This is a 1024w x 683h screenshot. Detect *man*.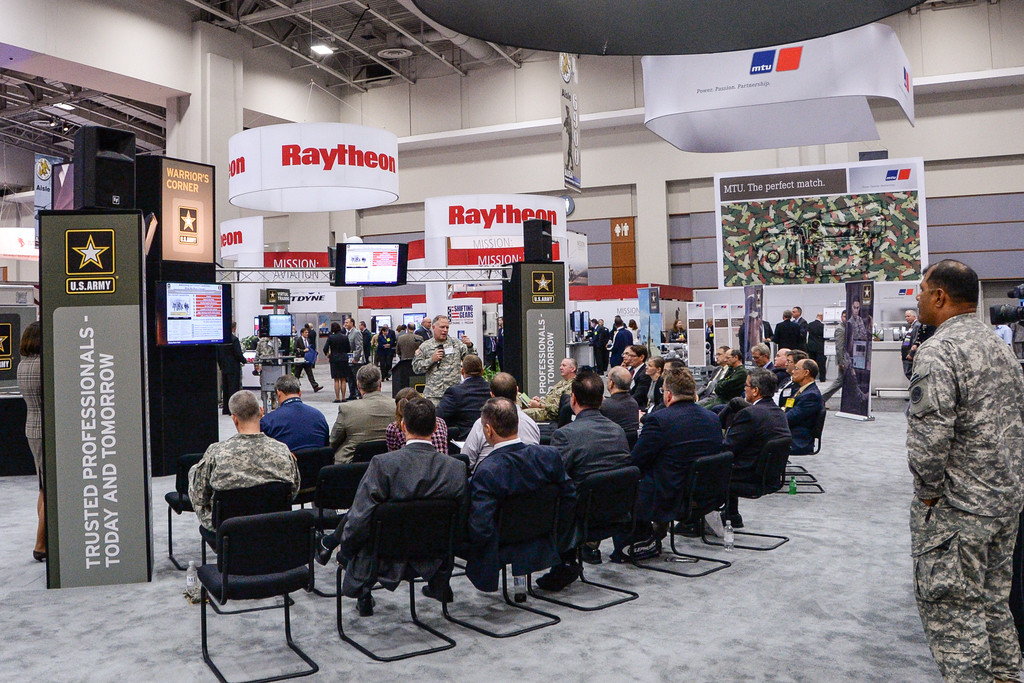
select_region(624, 347, 644, 403).
